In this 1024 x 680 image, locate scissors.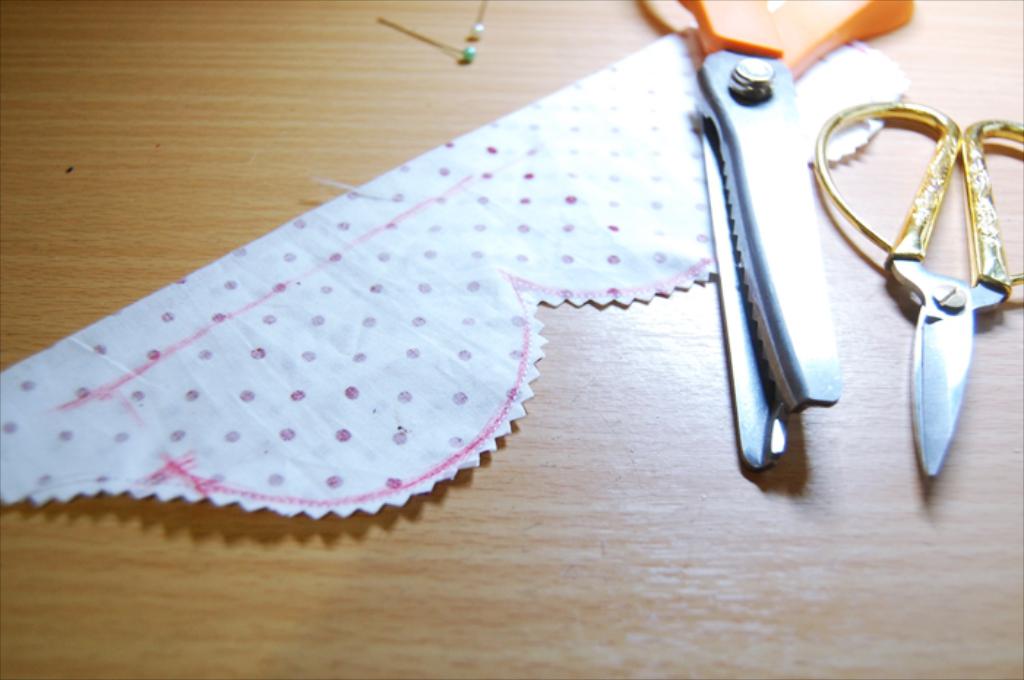
Bounding box: 626:0:916:477.
